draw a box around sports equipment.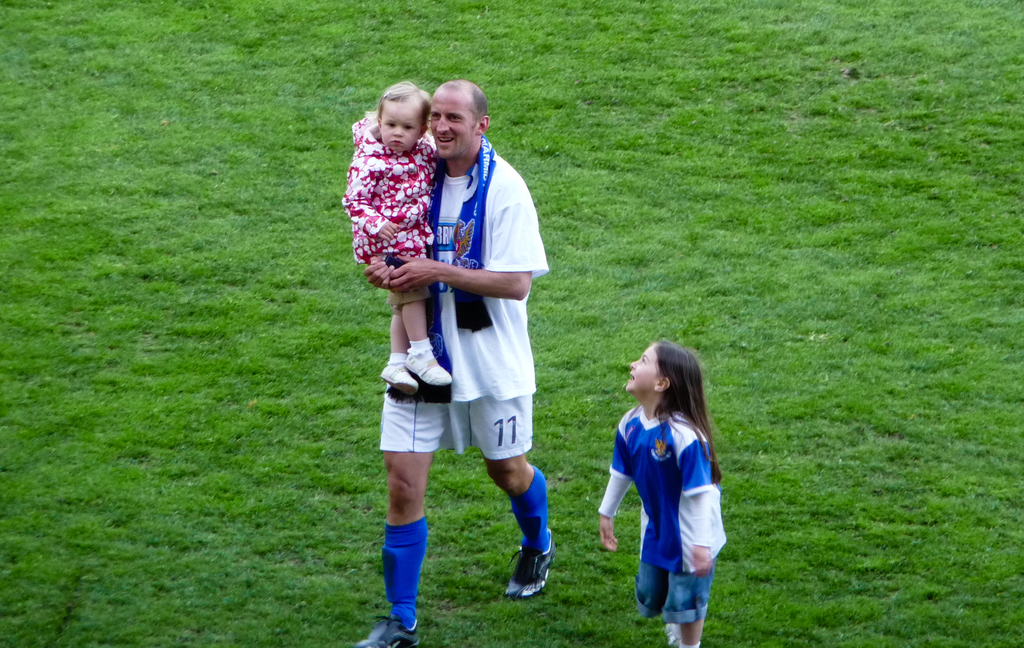
<bbox>349, 611, 419, 647</bbox>.
